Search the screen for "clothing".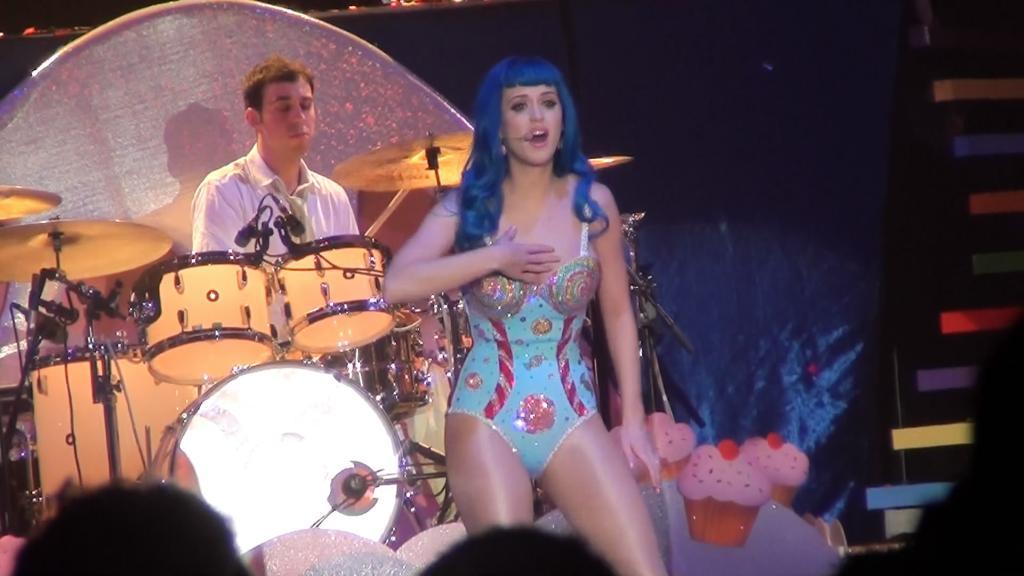
Found at 190/146/356/349.
